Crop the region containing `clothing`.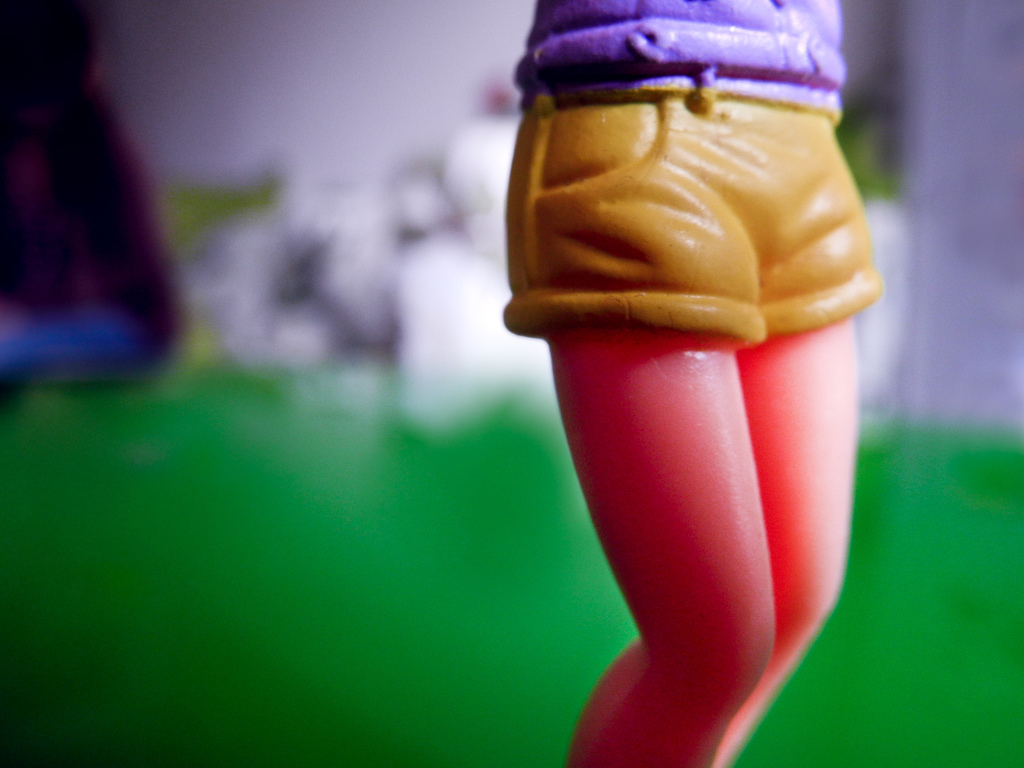
Crop region: select_region(494, 0, 876, 356).
